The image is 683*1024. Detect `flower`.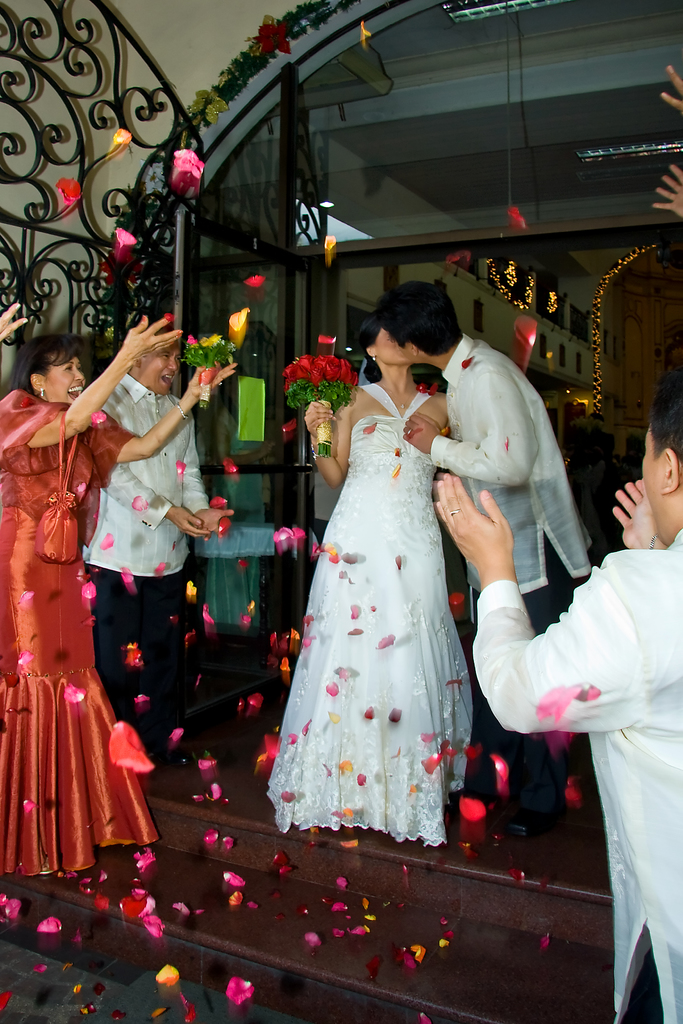
Detection: <region>416, 381, 441, 398</region>.
